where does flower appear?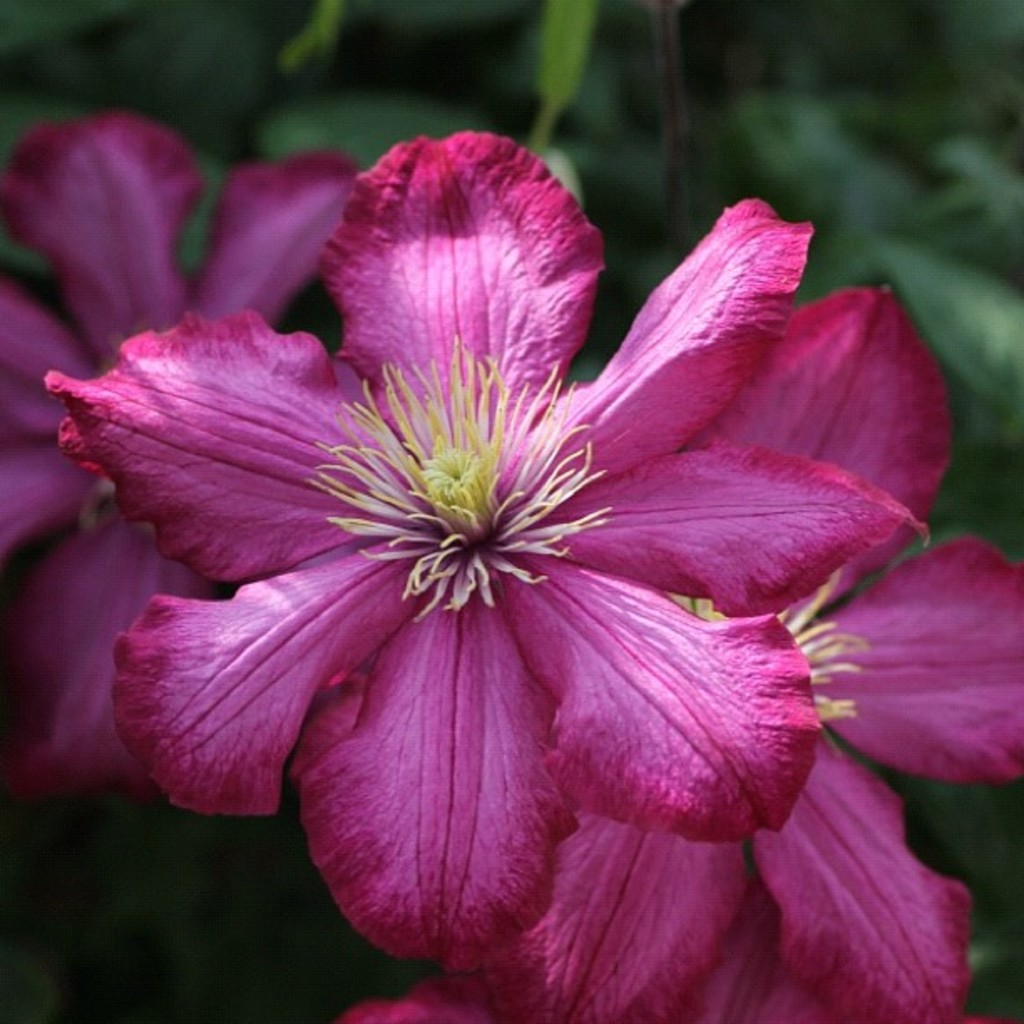
Appears at 44,110,982,1002.
